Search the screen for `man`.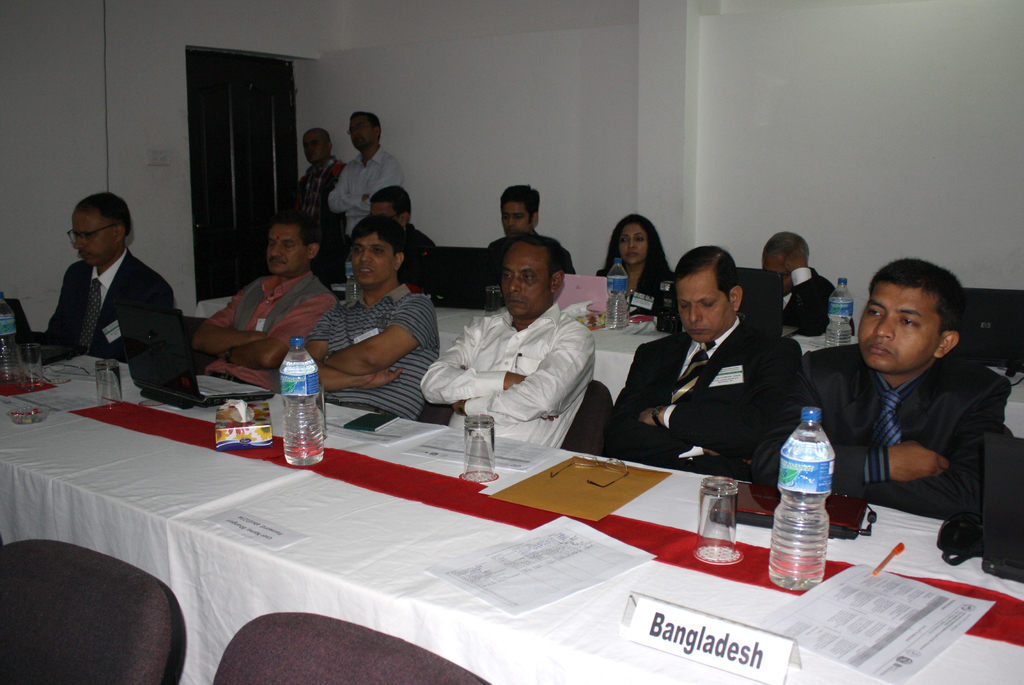
Found at detection(26, 183, 180, 380).
